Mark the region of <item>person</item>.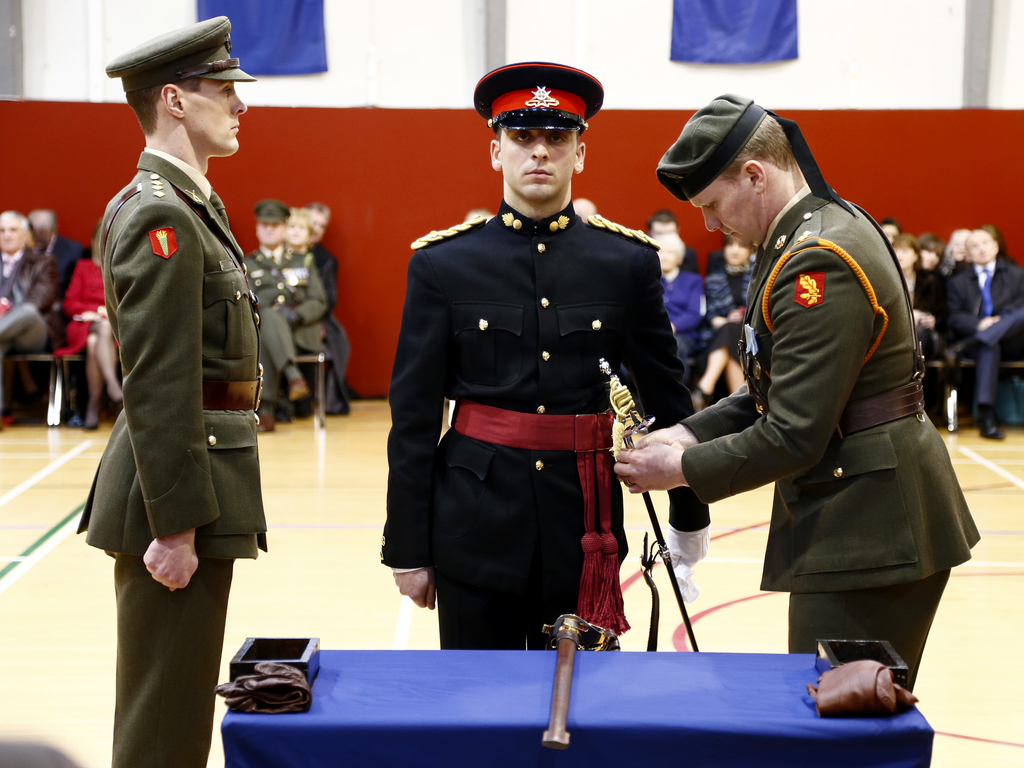
Region: l=49, t=218, r=124, b=431.
